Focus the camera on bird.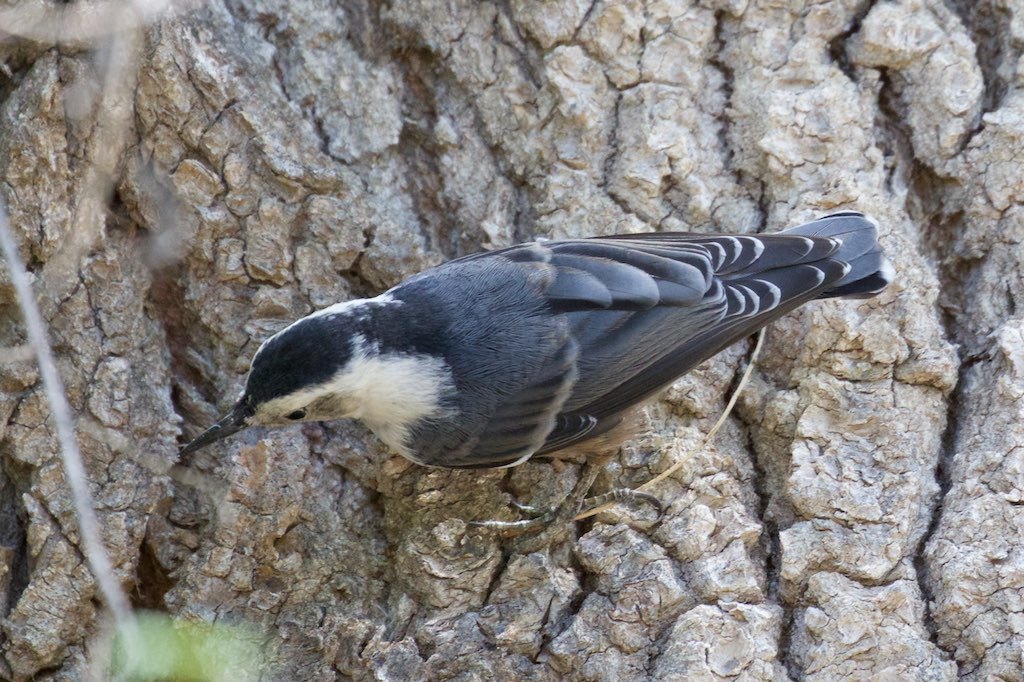
Focus region: crop(177, 219, 934, 483).
